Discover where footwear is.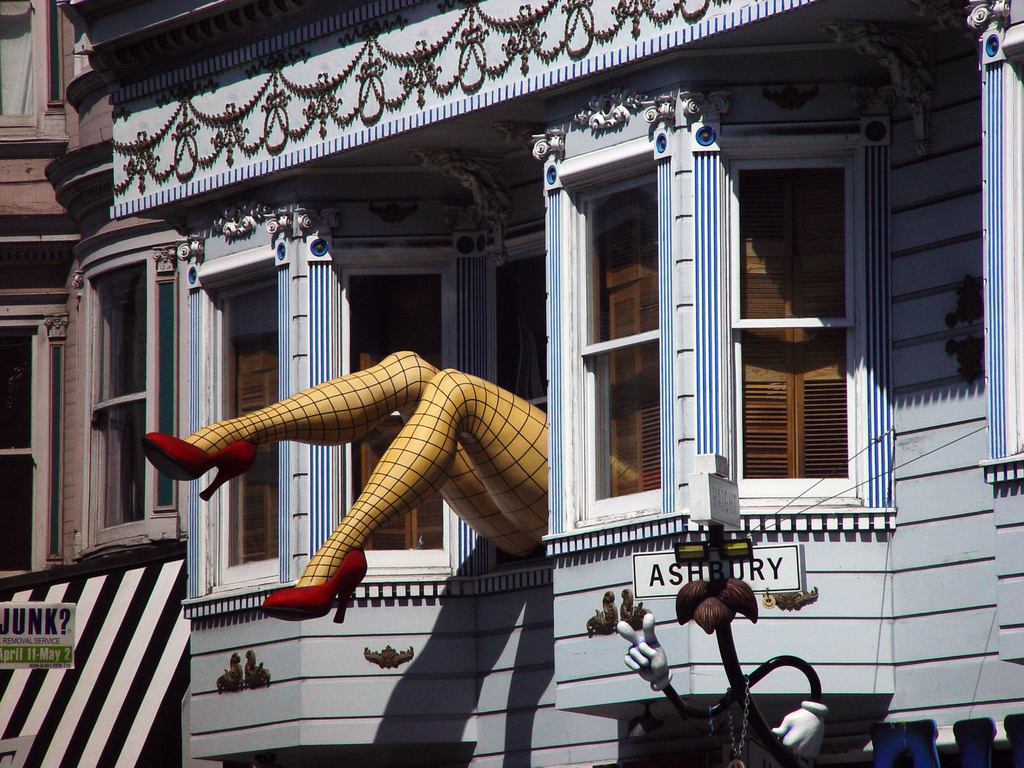
Discovered at bbox=[265, 547, 378, 615].
